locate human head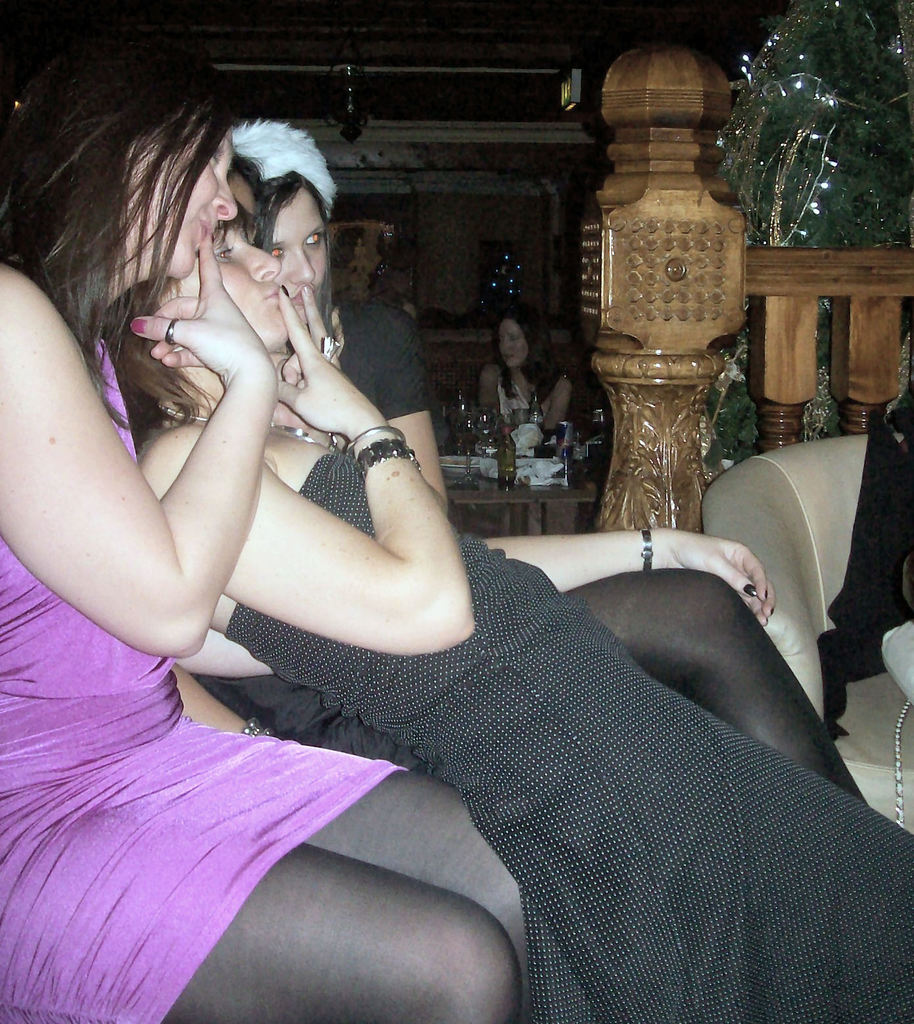
[493, 308, 543, 366]
